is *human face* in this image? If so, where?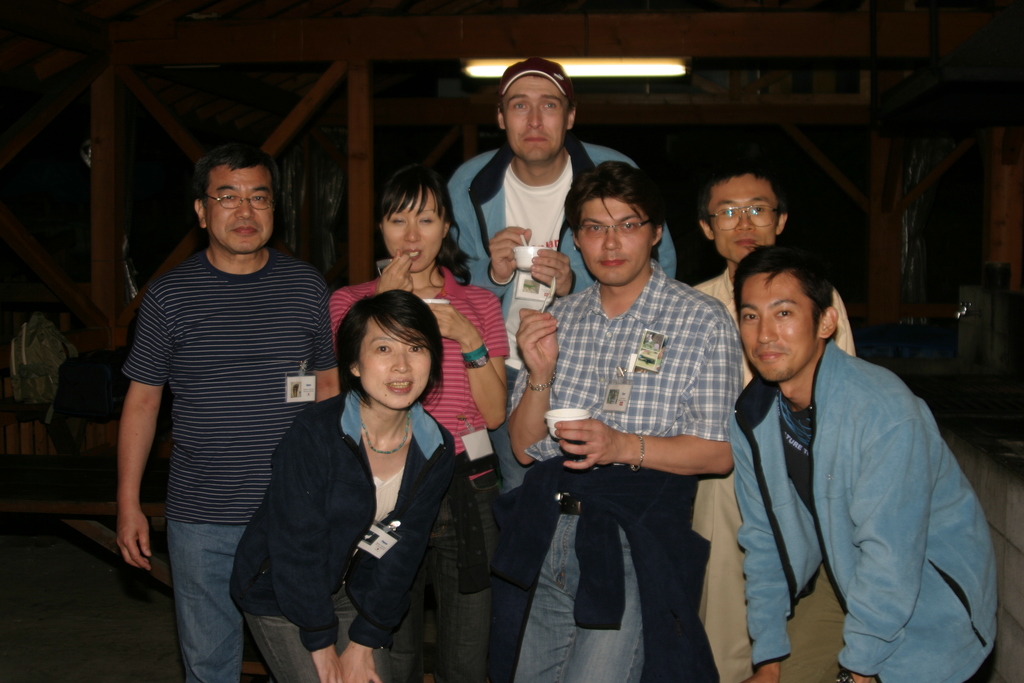
Yes, at bbox(359, 320, 431, 409).
